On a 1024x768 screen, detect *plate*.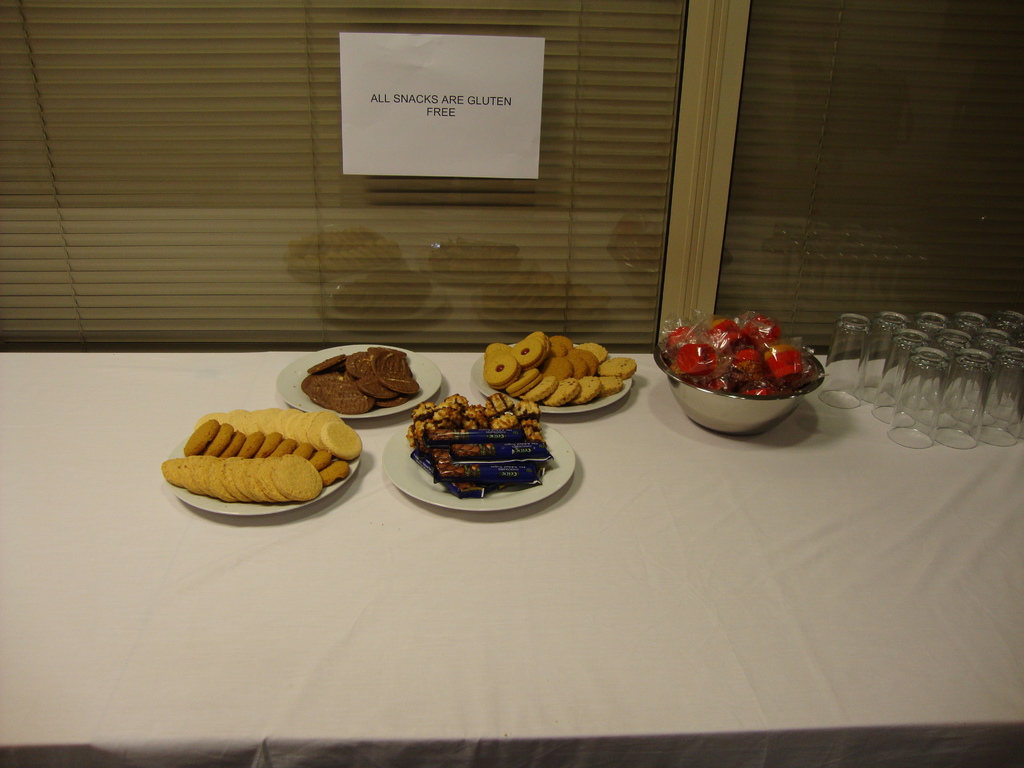
[x1=417, y1=385, x2=581, y2=507].
